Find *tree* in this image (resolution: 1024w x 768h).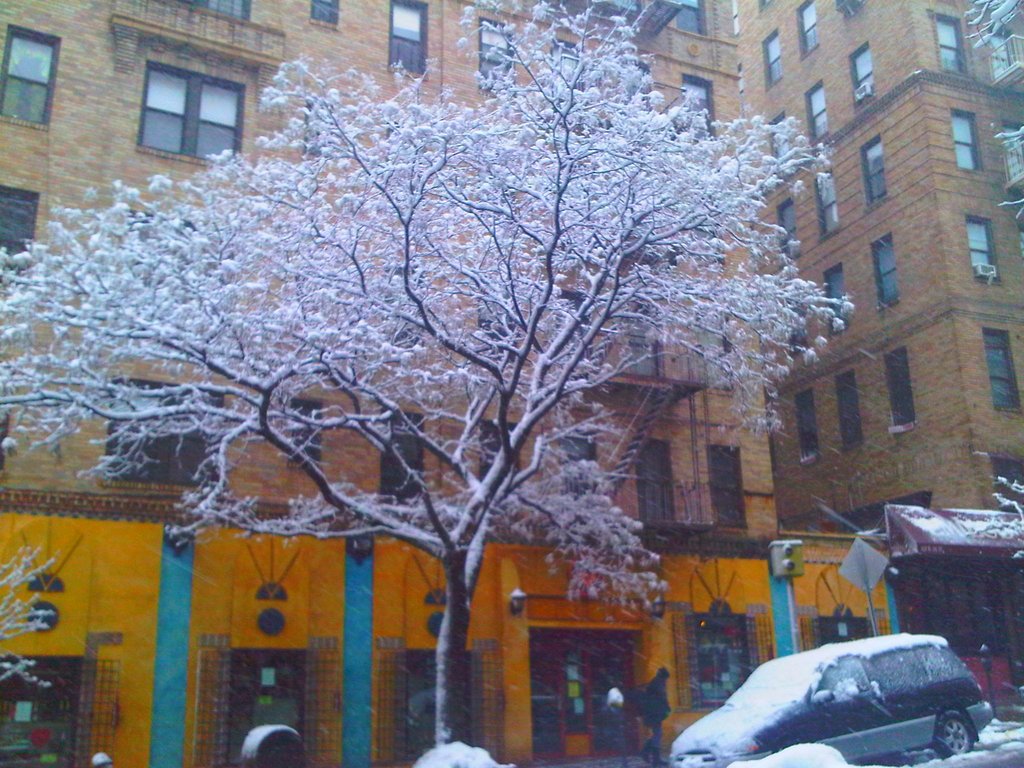
region(27, 0, 972, 730).
